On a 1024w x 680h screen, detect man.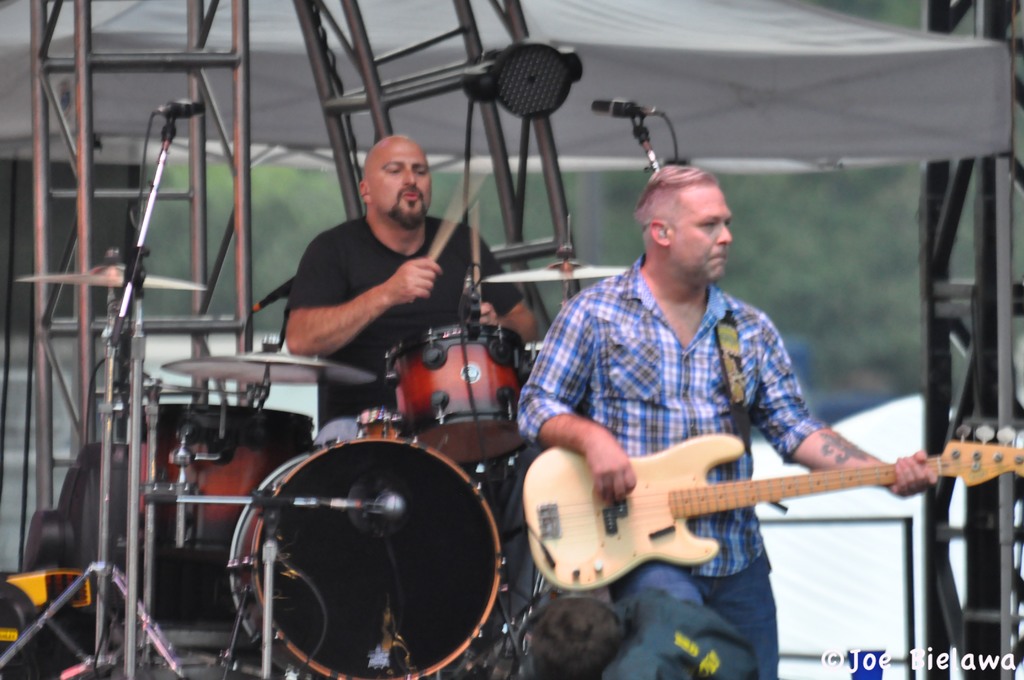
box=[514, 159, 937, 679].
